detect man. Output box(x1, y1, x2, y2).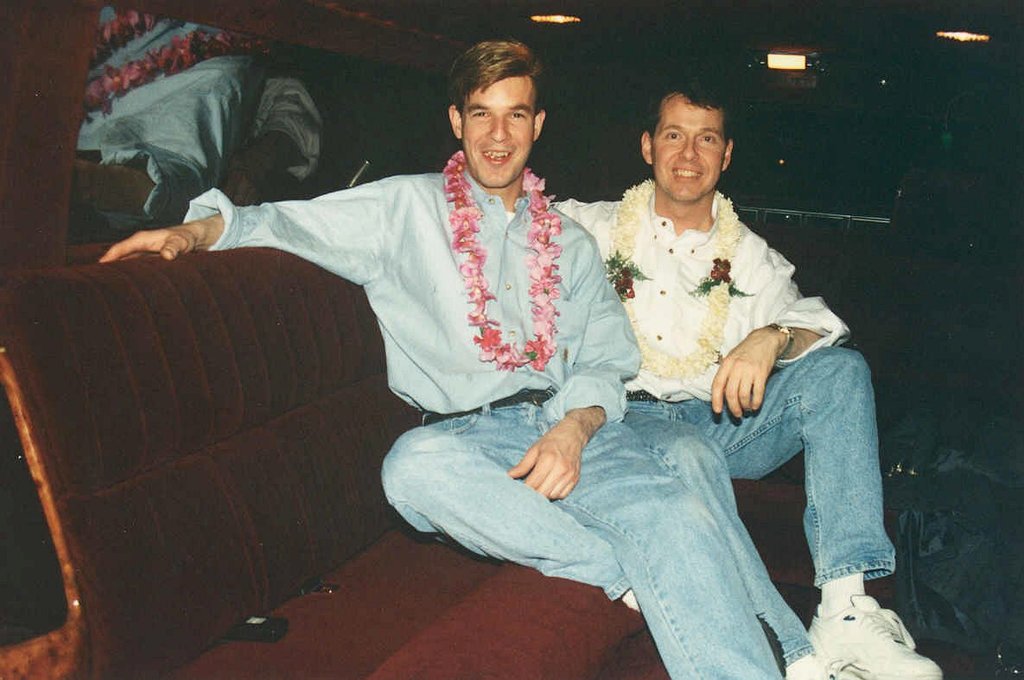
box(71, 30, 887, 679).
